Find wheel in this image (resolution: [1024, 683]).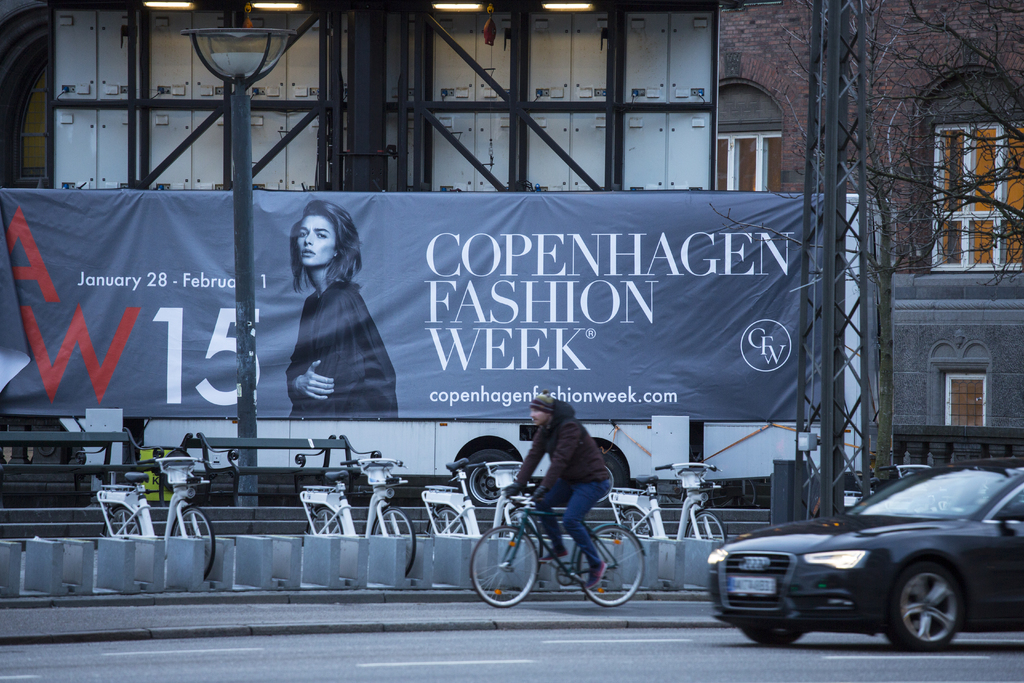
[x1=470, y1=518, x2=540, y2=611].
